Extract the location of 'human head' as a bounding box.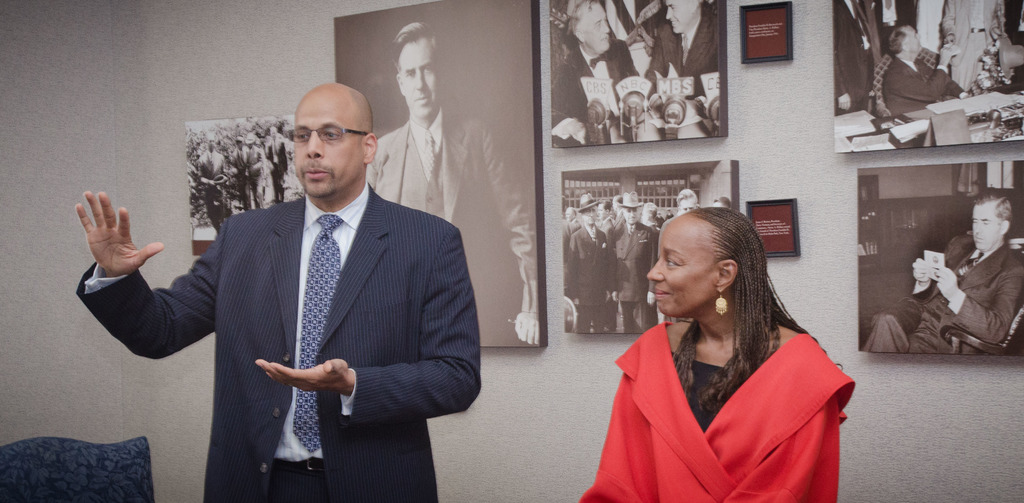
left=563, top=206, right=576, bottom=220.
